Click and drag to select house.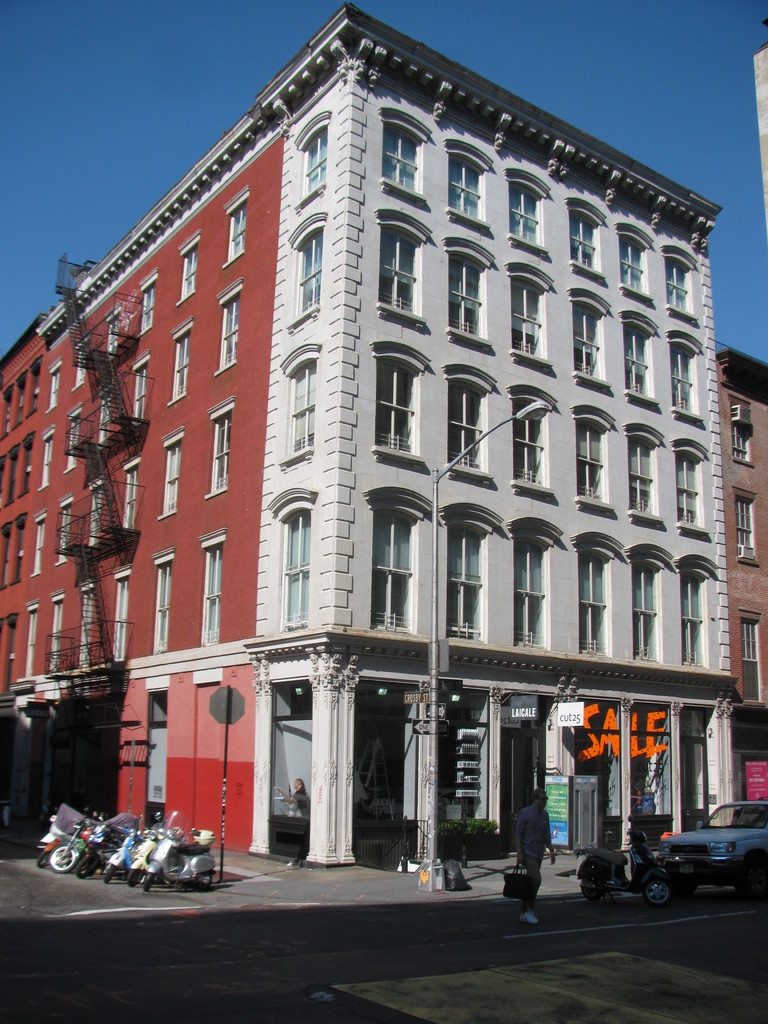
Selection: 264 3 763 858.
